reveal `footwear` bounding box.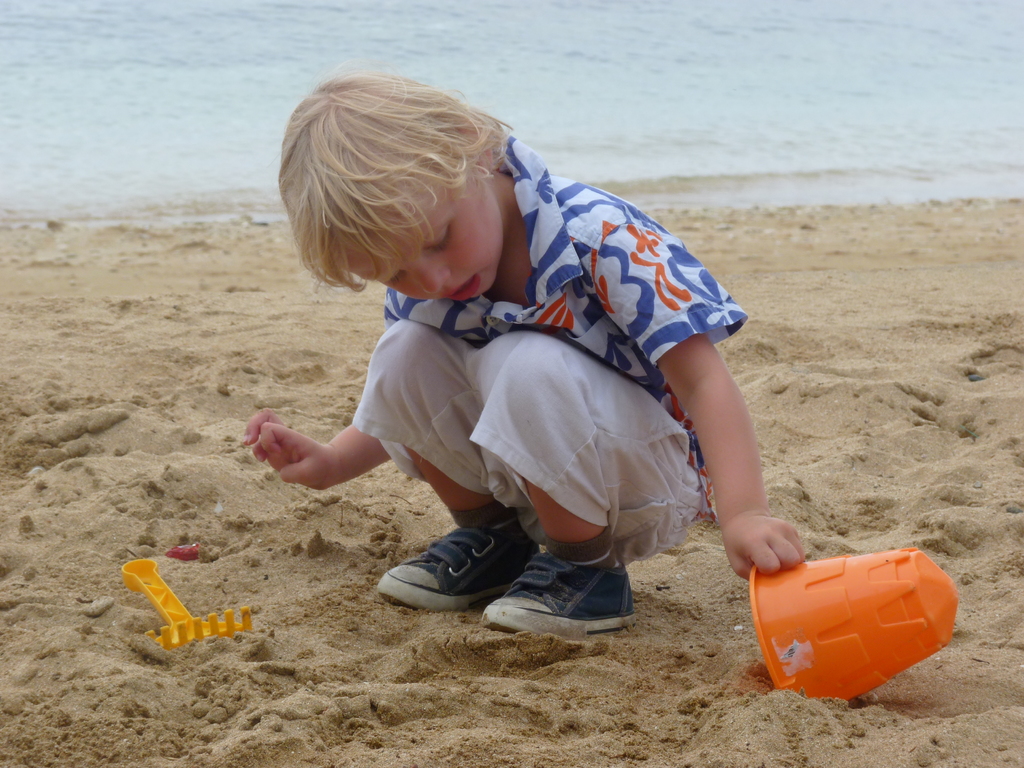
Revealed: 483, 543, 640, 634.
